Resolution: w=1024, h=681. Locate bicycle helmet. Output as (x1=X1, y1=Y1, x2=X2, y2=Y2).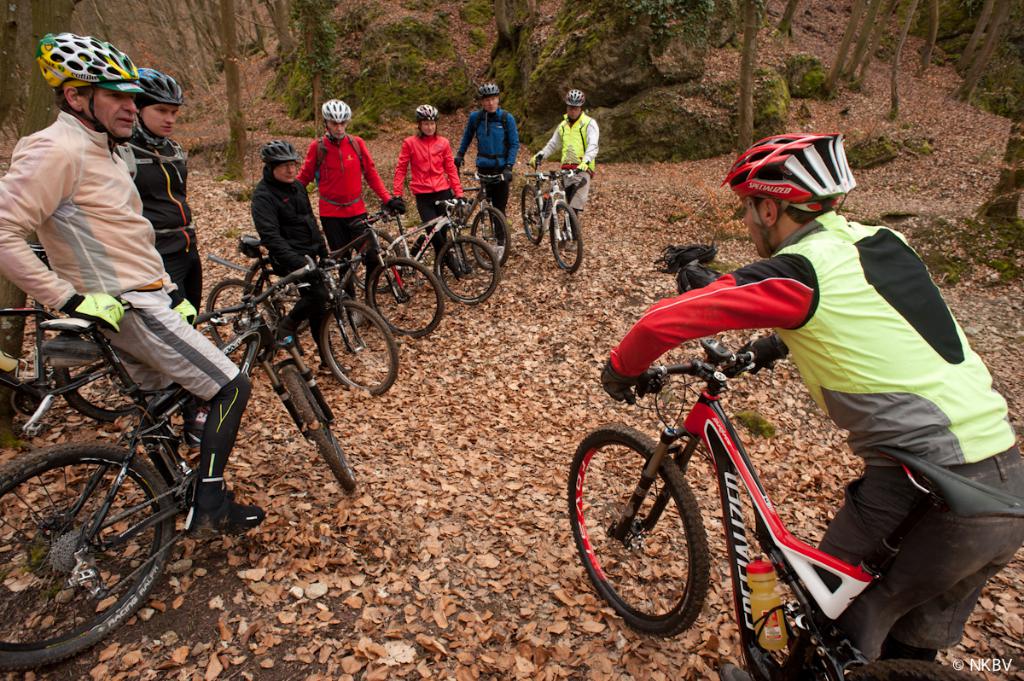
(x1=481, y1=86, x2=496, y2=97).
